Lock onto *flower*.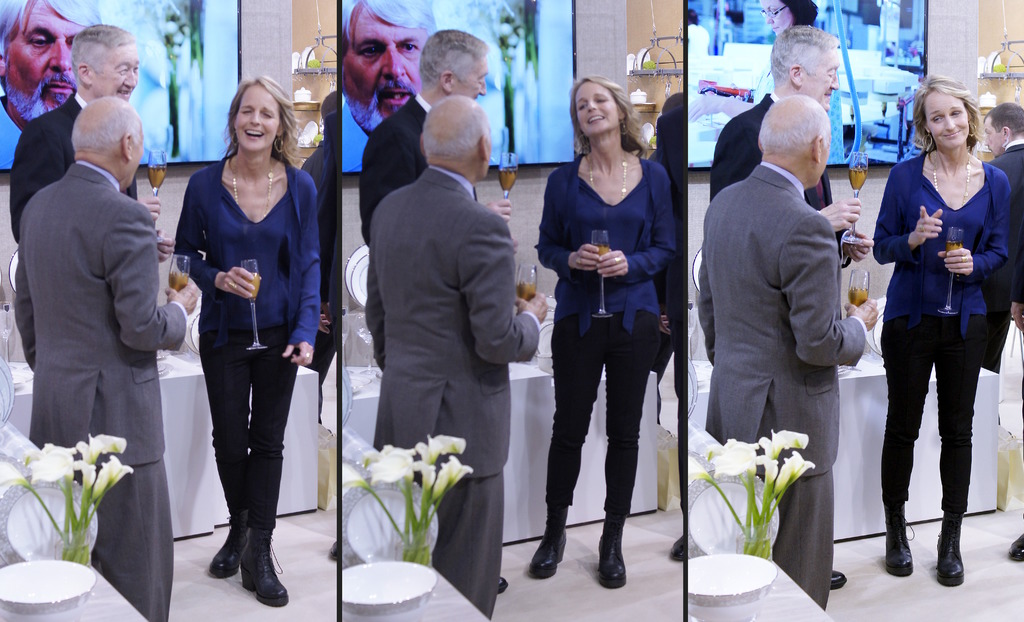
Locked: (0, 464, 32, 495).
